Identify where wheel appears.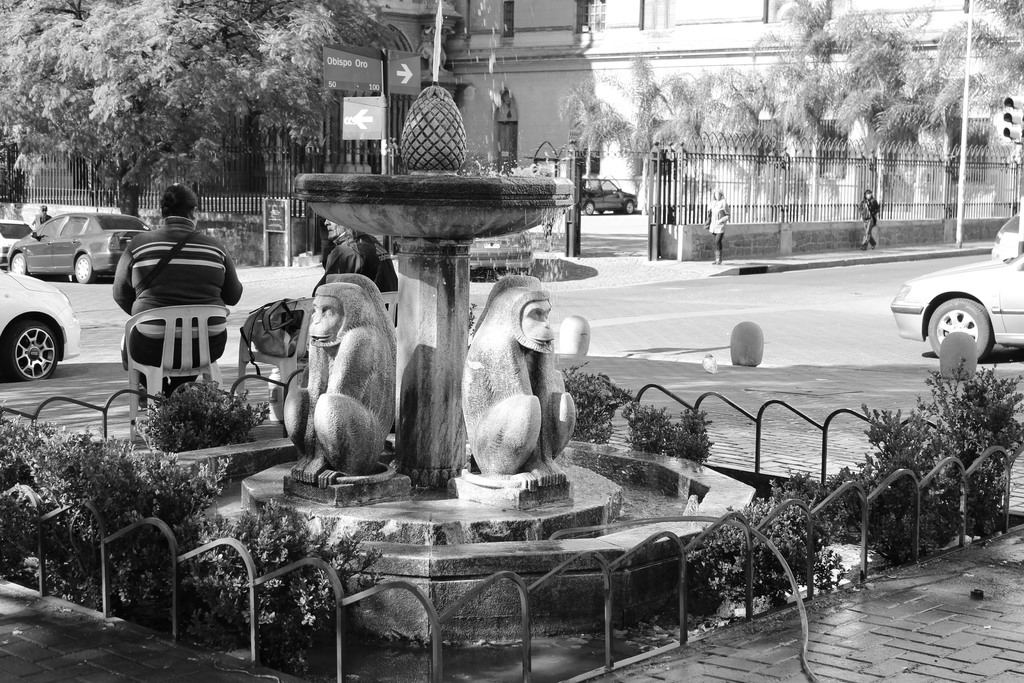
Appears at [x1=622, y1=199, x2=632, y2=213].
